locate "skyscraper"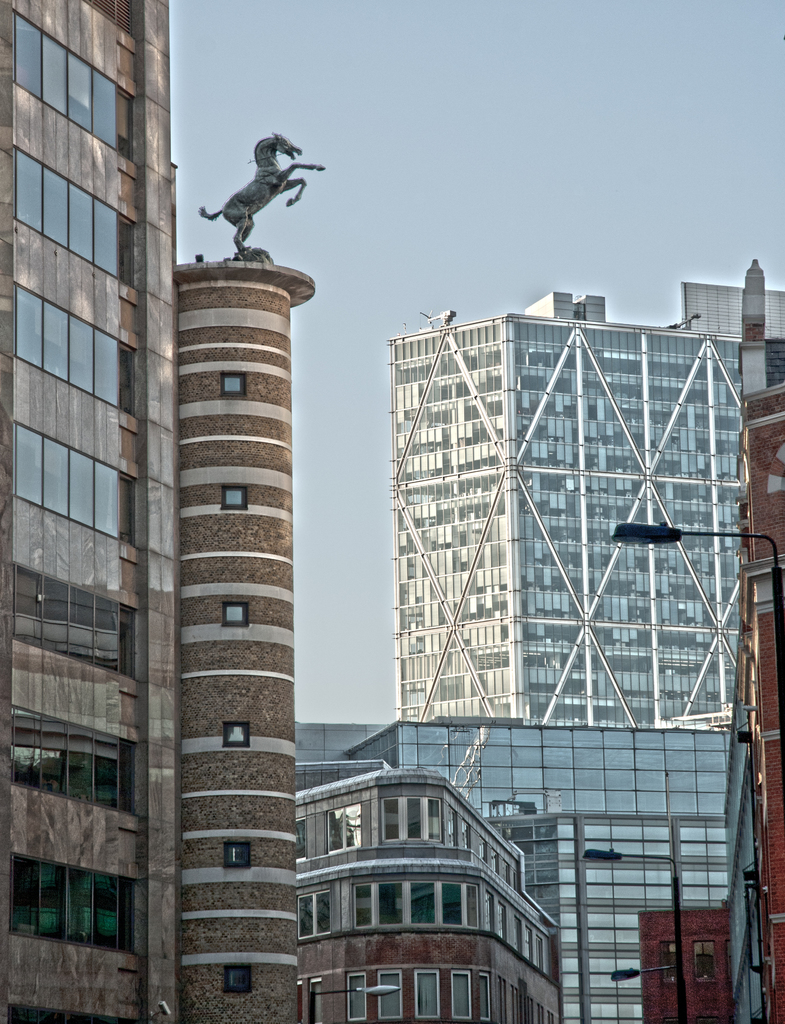
{"left": 387, "top": 335, "right": 780, "bottom": 1020}
